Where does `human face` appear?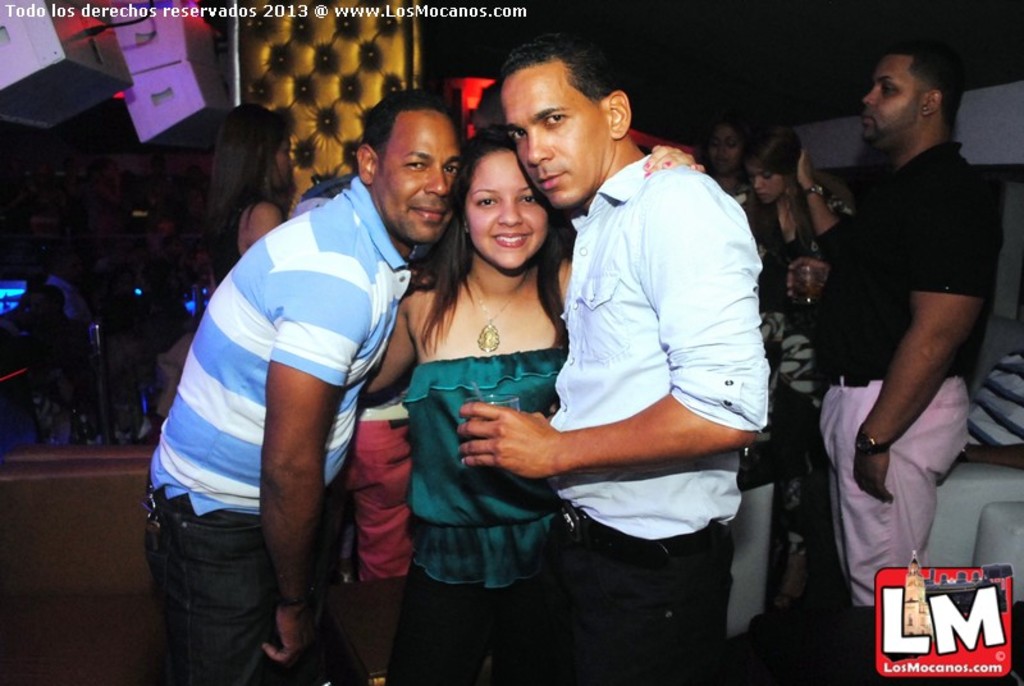
Appears at [left=468, top=151, right=549, bottom=273].
